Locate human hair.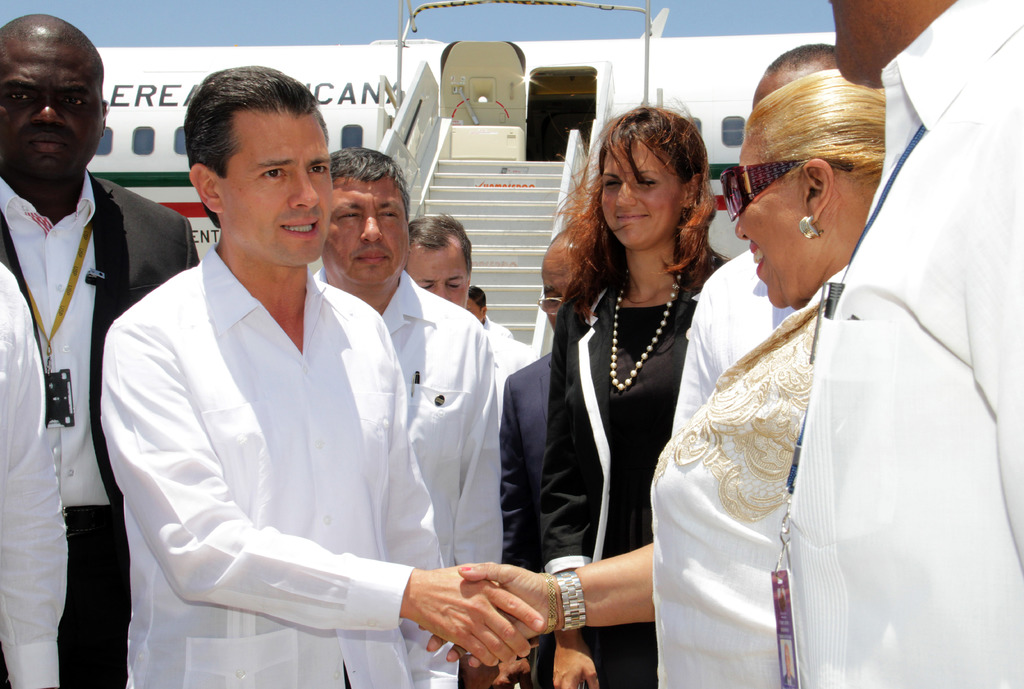
Bounding box: [x1=745, y1=67, x2=886, y2=197].
